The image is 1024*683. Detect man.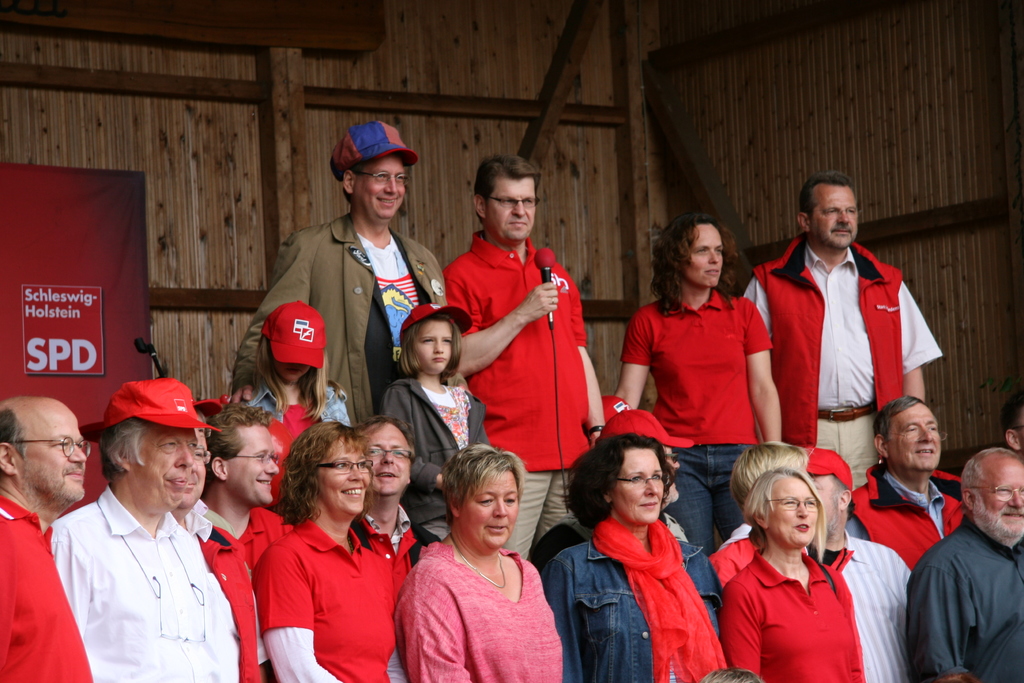
Detection: region(48, 376, 251, 682).
